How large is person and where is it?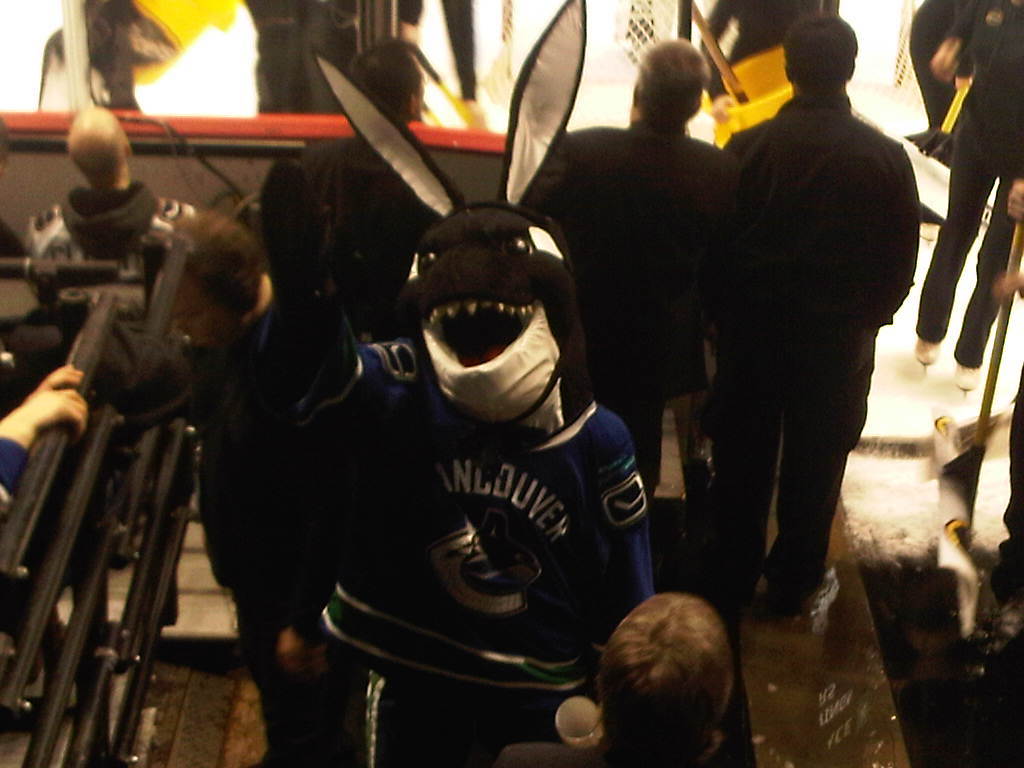
Bounding box: x1=680 y1=0 x2=926 y2=655.
